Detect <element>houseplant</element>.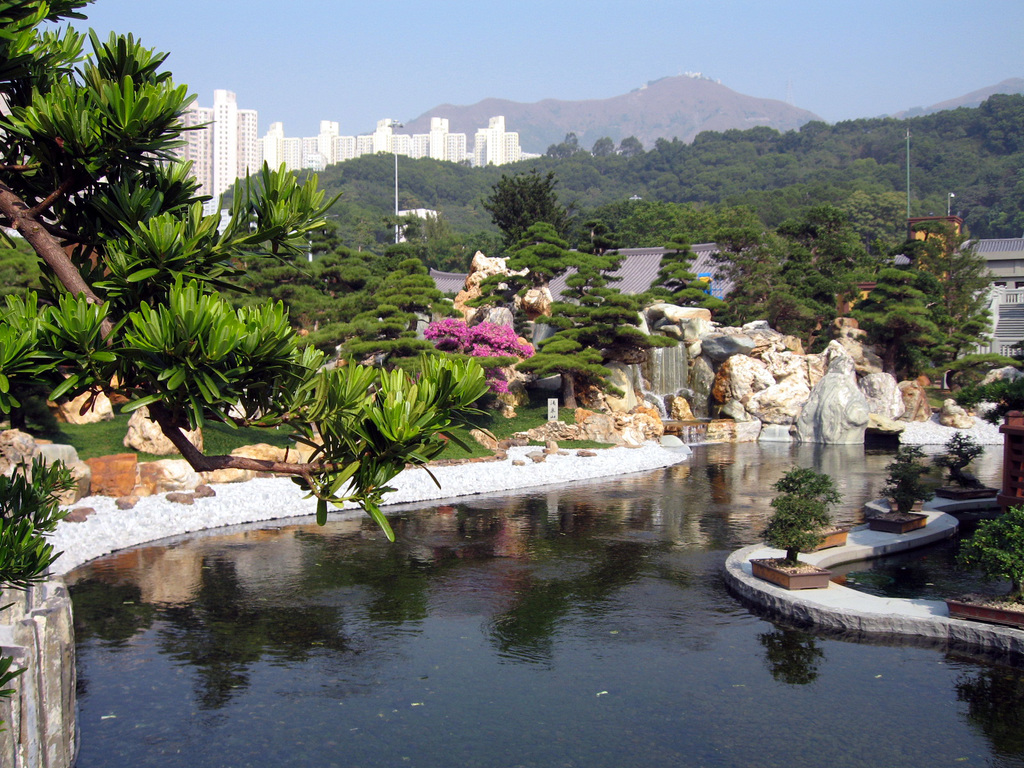
Detected at x1=867, y1=442, x2=921, y2=534.
